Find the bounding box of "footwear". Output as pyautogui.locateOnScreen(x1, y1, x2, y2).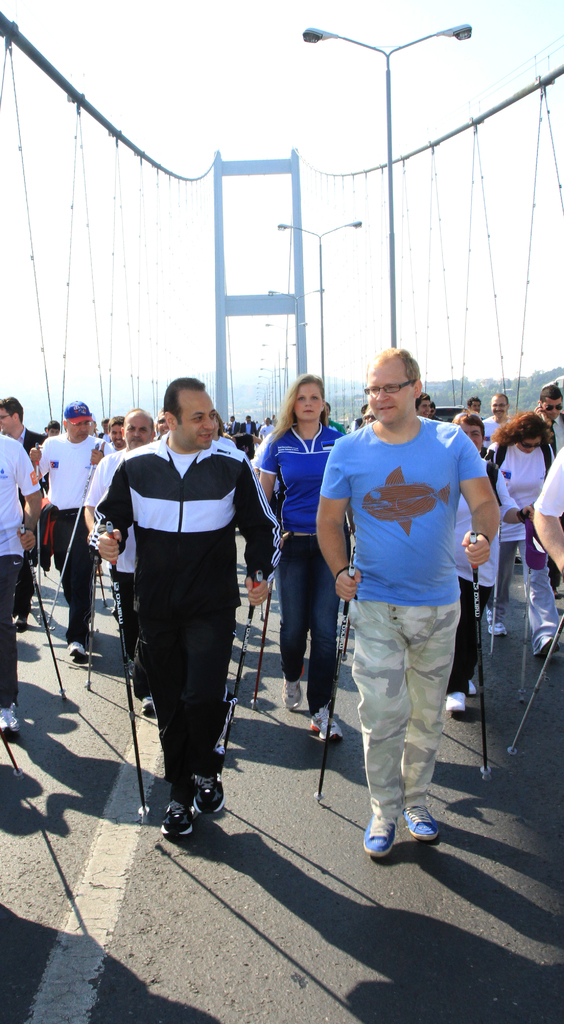
pyautogui.locateOnScreen(444, 691, 467, 717).
